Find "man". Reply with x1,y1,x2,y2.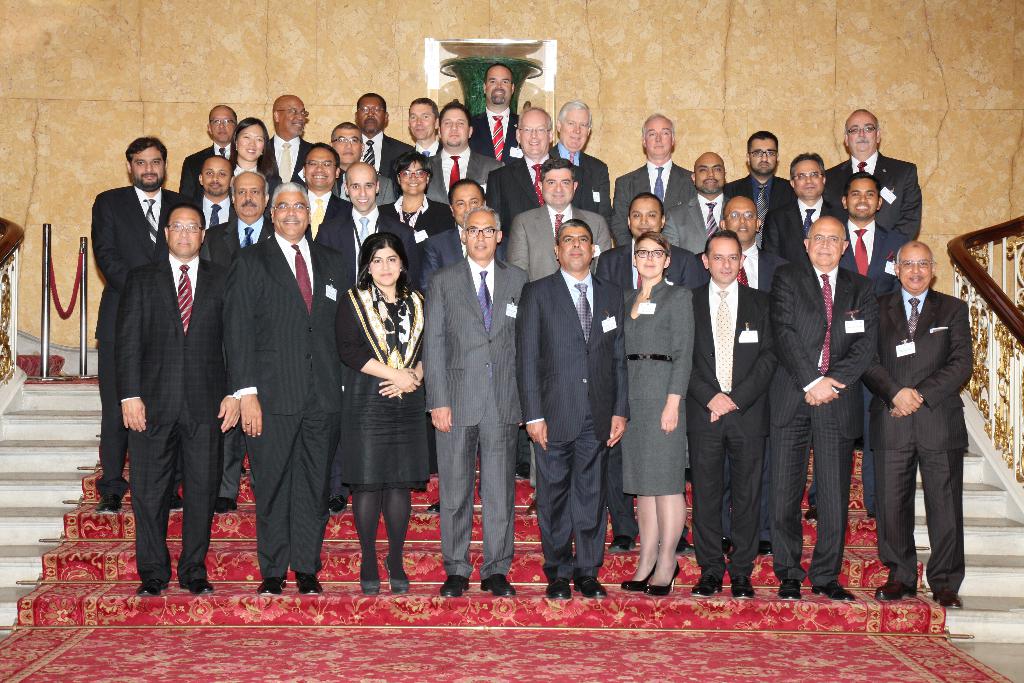
113,202,244,600.
